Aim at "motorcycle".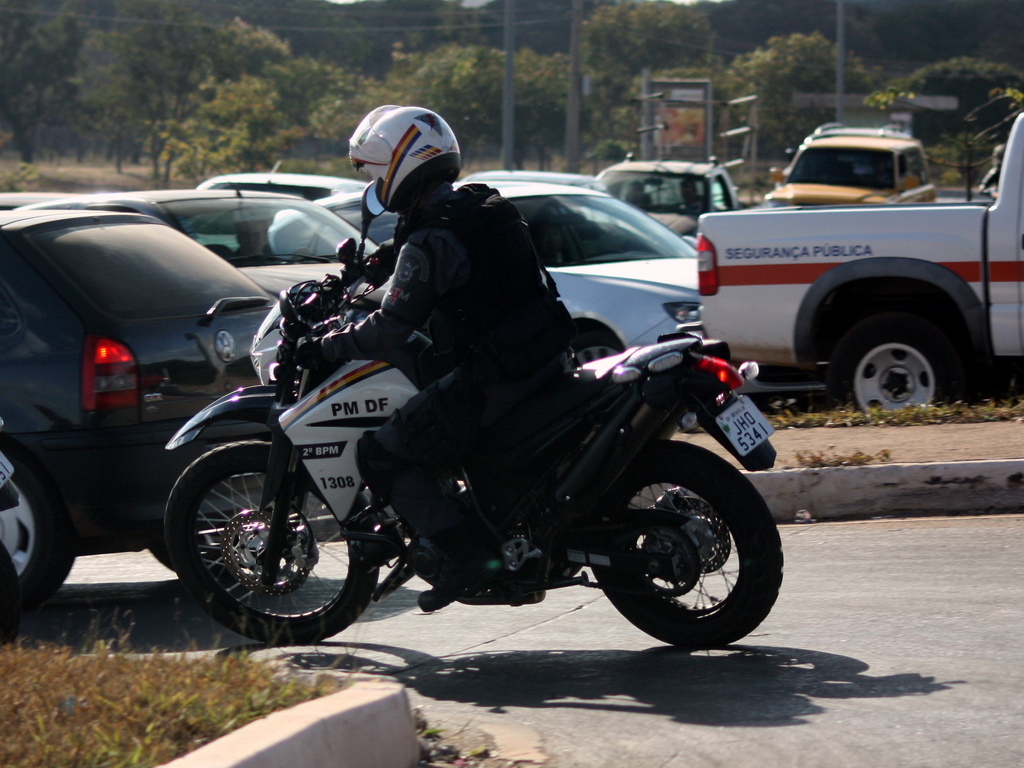
Aimed at x1=163, y1=181, x2=784, y2=645.
